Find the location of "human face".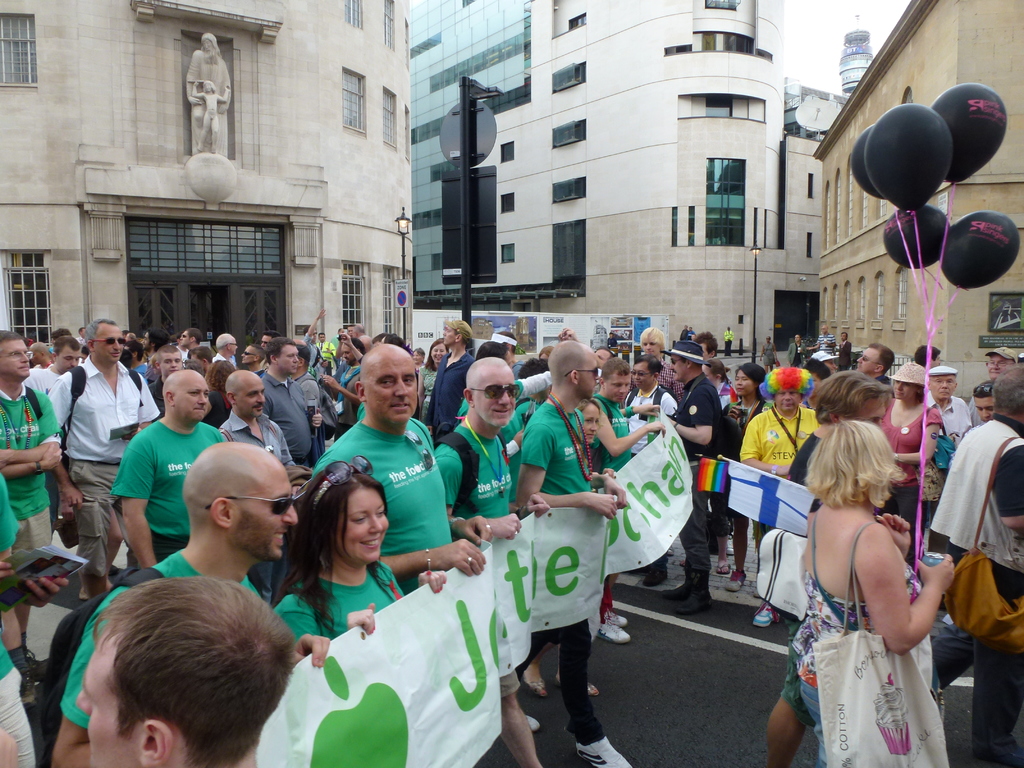
Location: [left=232, top=465, right=298, bottom=565].
